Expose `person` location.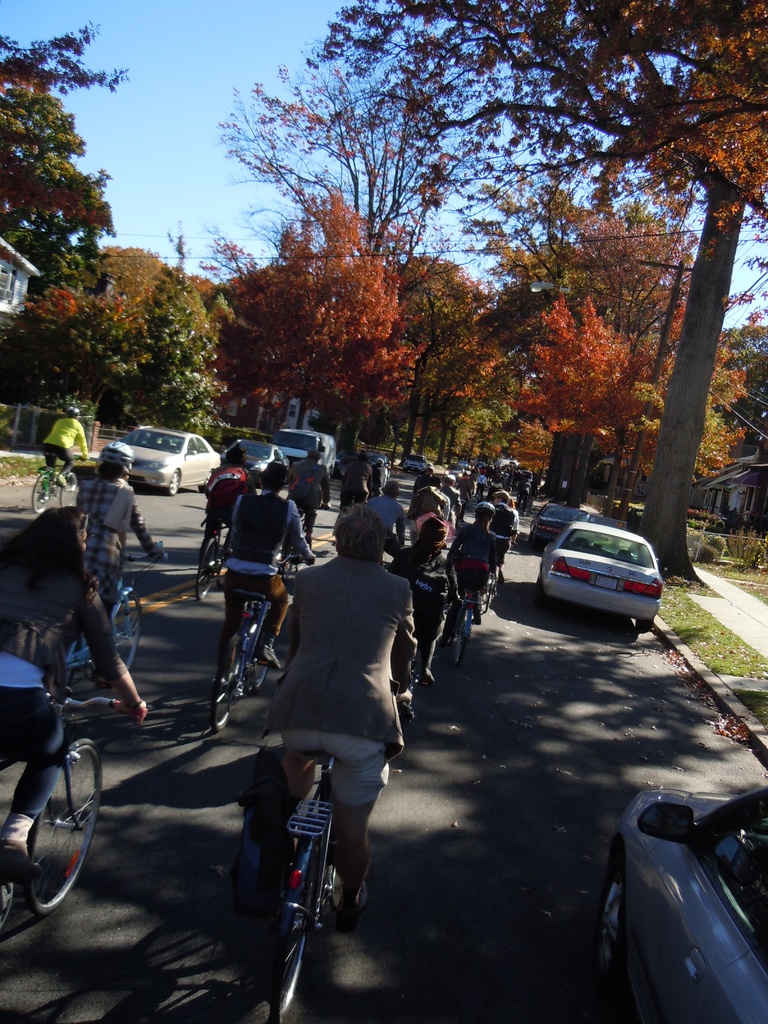
Exposed at detection(335, 450, 377, 504).
